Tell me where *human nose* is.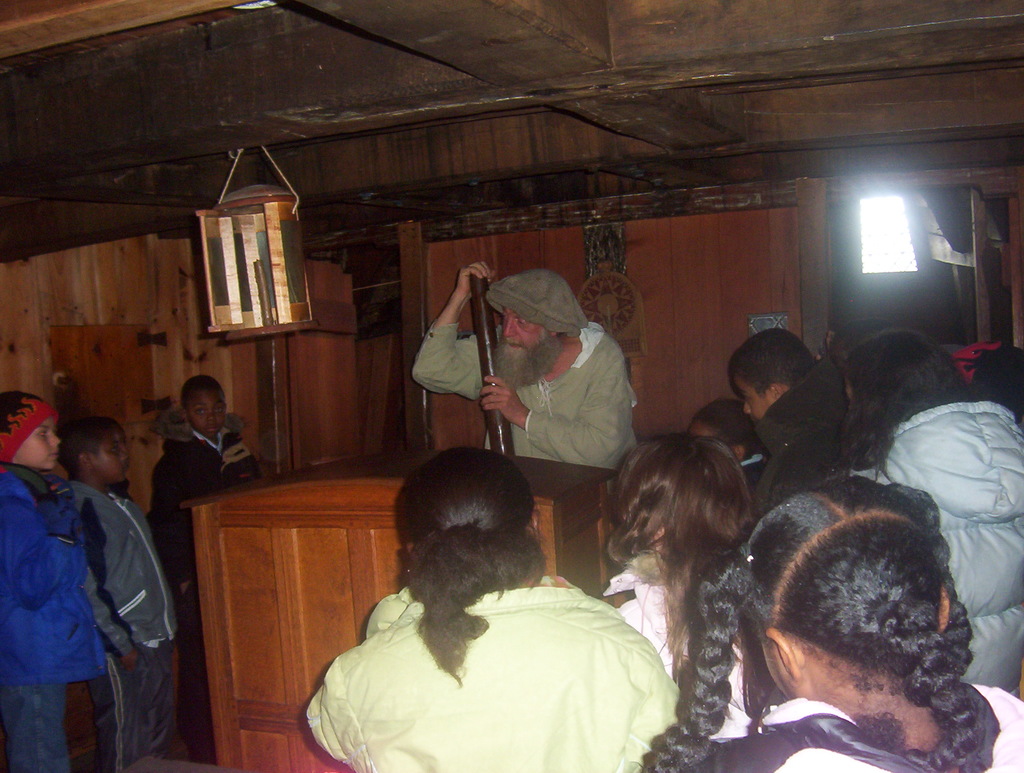
*human nose* is at select_region(207, 410, 212, 419).
